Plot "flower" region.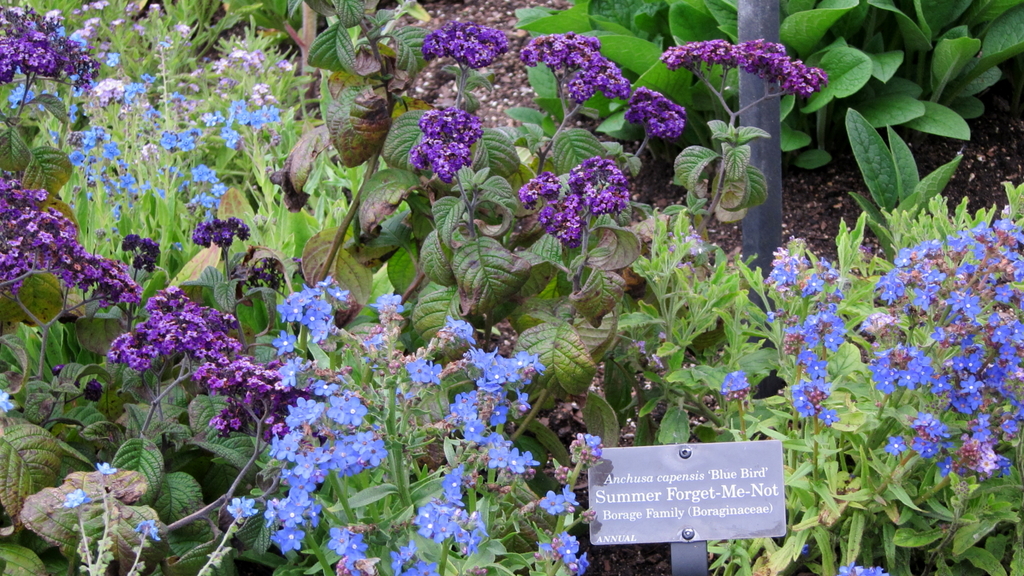
Plotted at bbox=(137, 514, 163, 541).
